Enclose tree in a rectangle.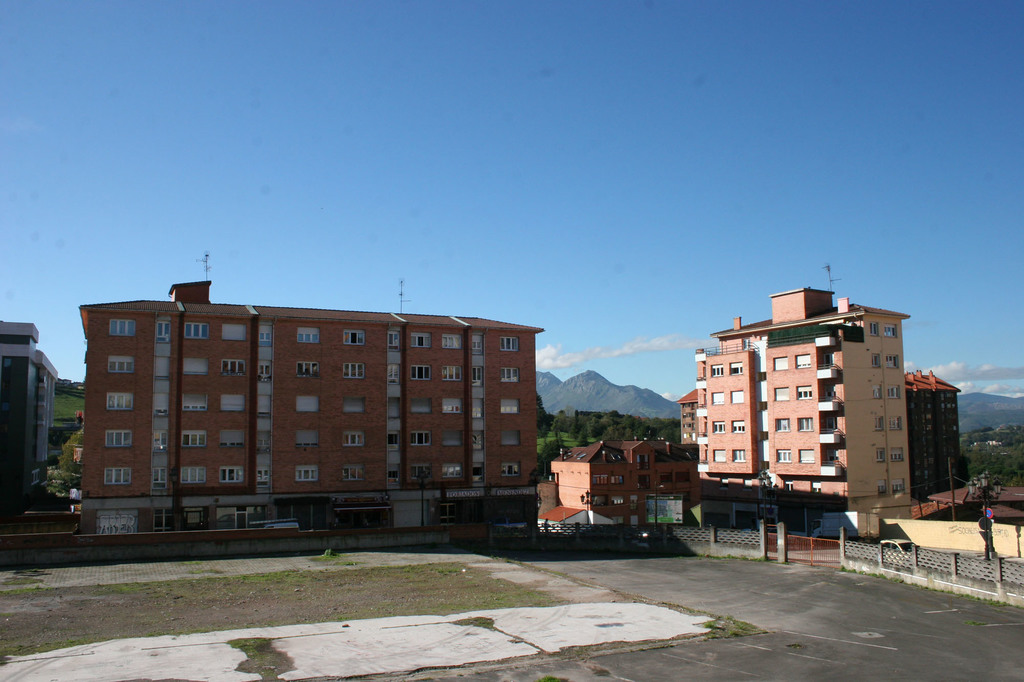
{"left": 59, "top": 427, "right": 81, "bottom": 488}.
